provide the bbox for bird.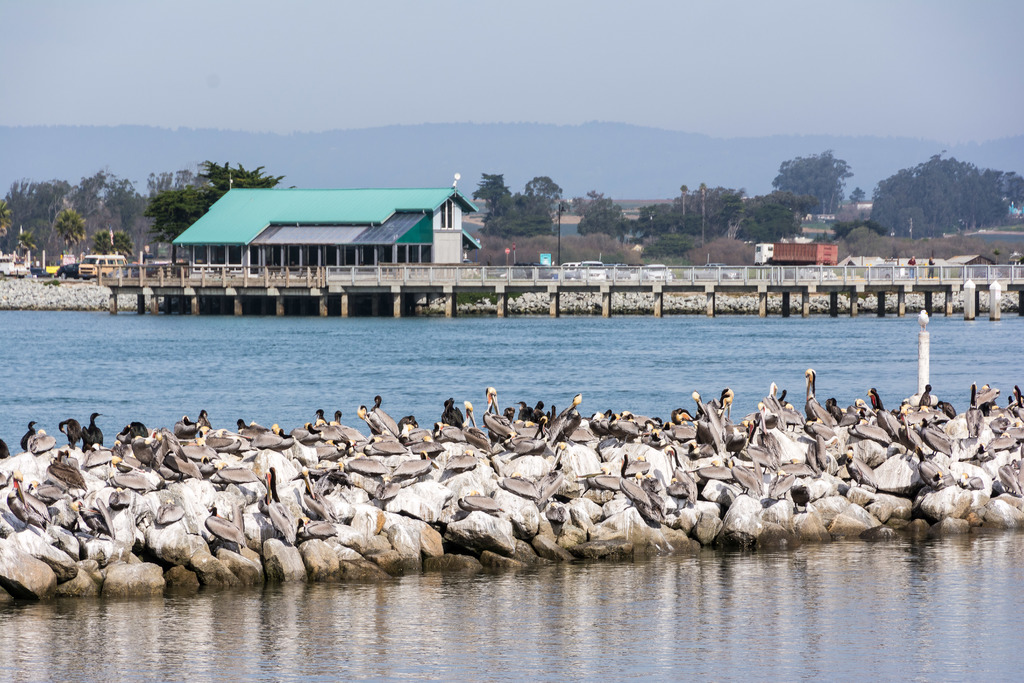
[x1=26, y1=478, x2=66, y2=507].
